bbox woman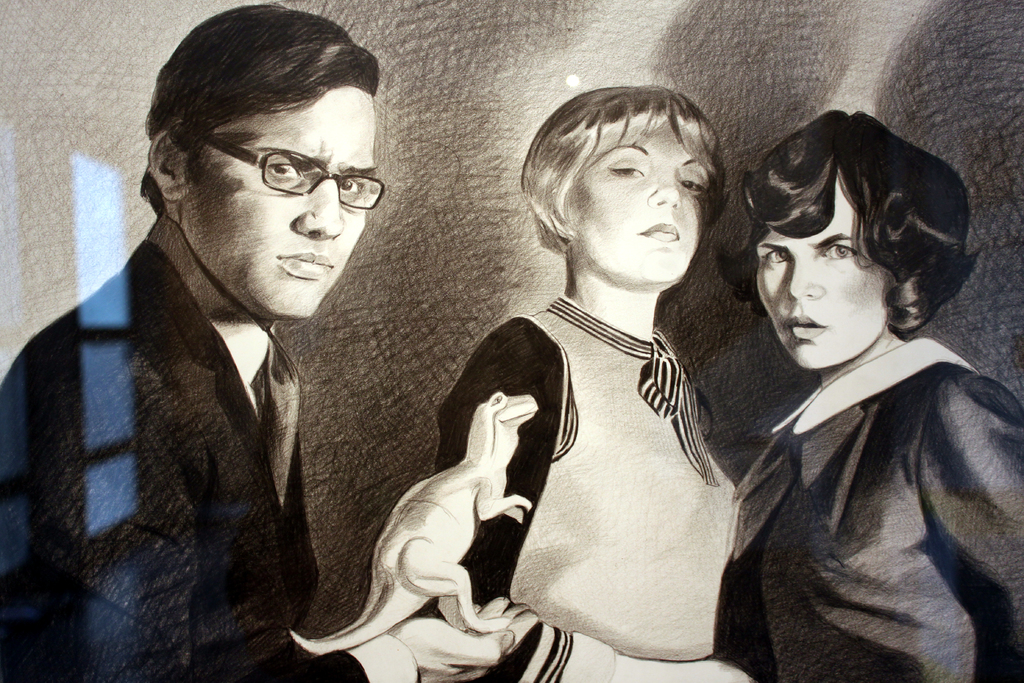
[697, 94, 1005, 680]
